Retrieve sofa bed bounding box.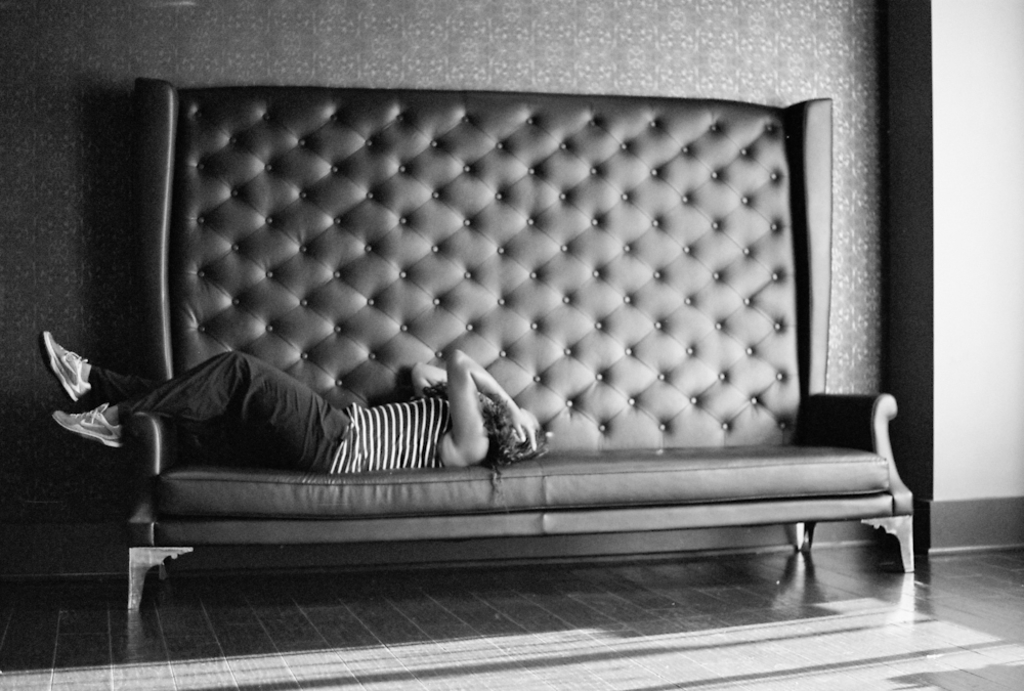
Bounding box: l=127, t=87, r=914, b=643.
